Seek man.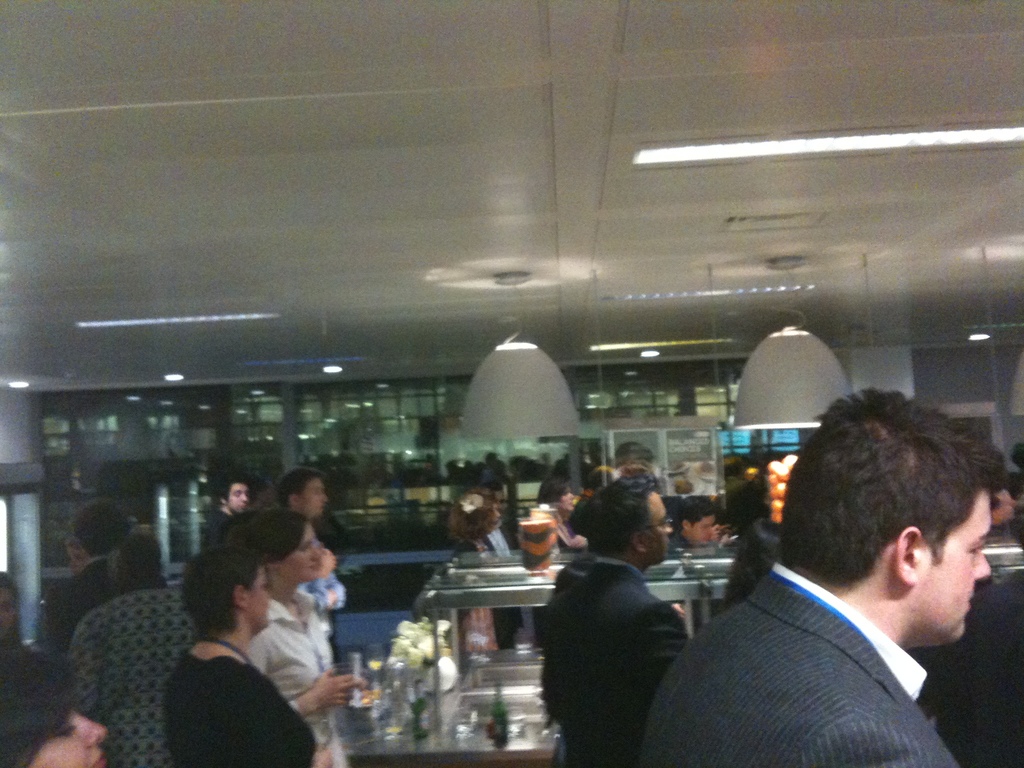
rect(535, 480, 700, 767).
